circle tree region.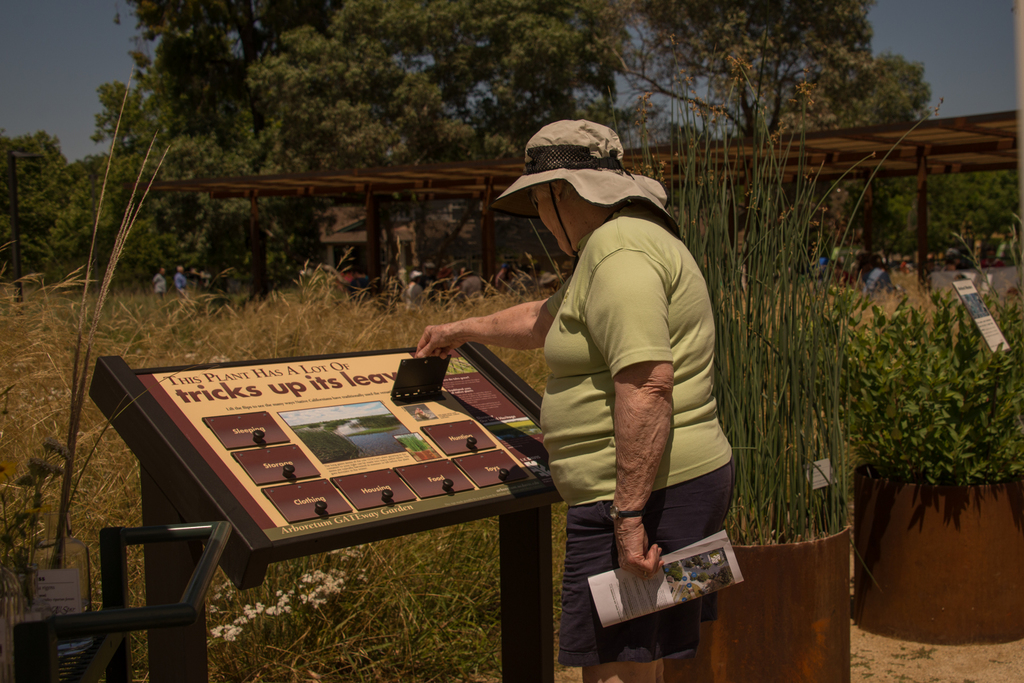
Region: (x1=244, y1=0, x2=618, y2=293).
